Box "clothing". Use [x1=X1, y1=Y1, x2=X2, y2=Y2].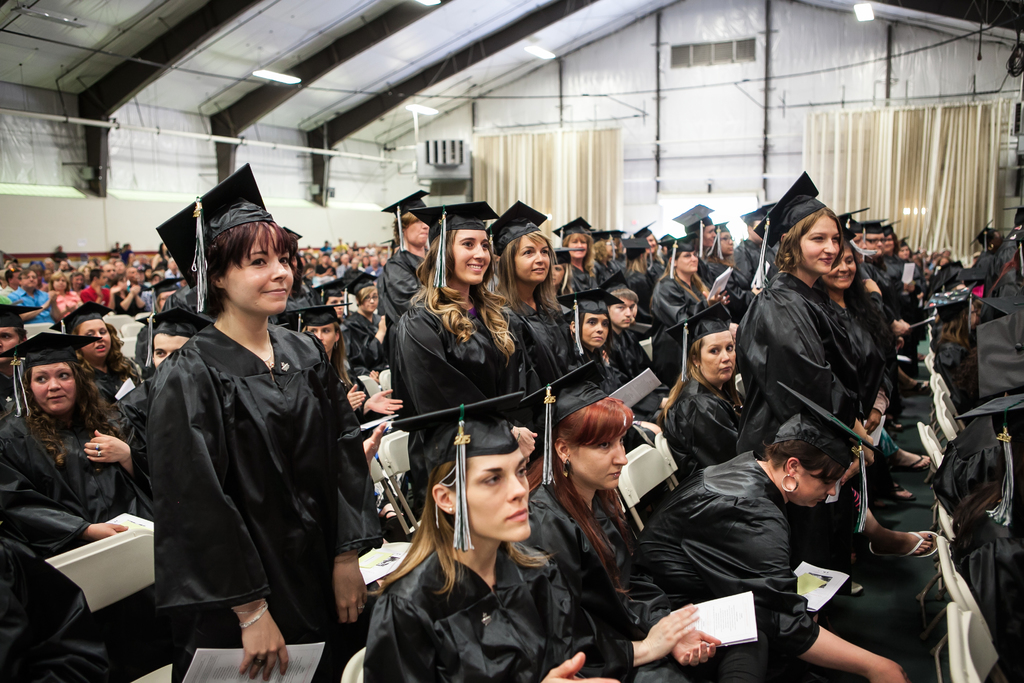
[x1=371, y1=252, x2=432, y2=359].
